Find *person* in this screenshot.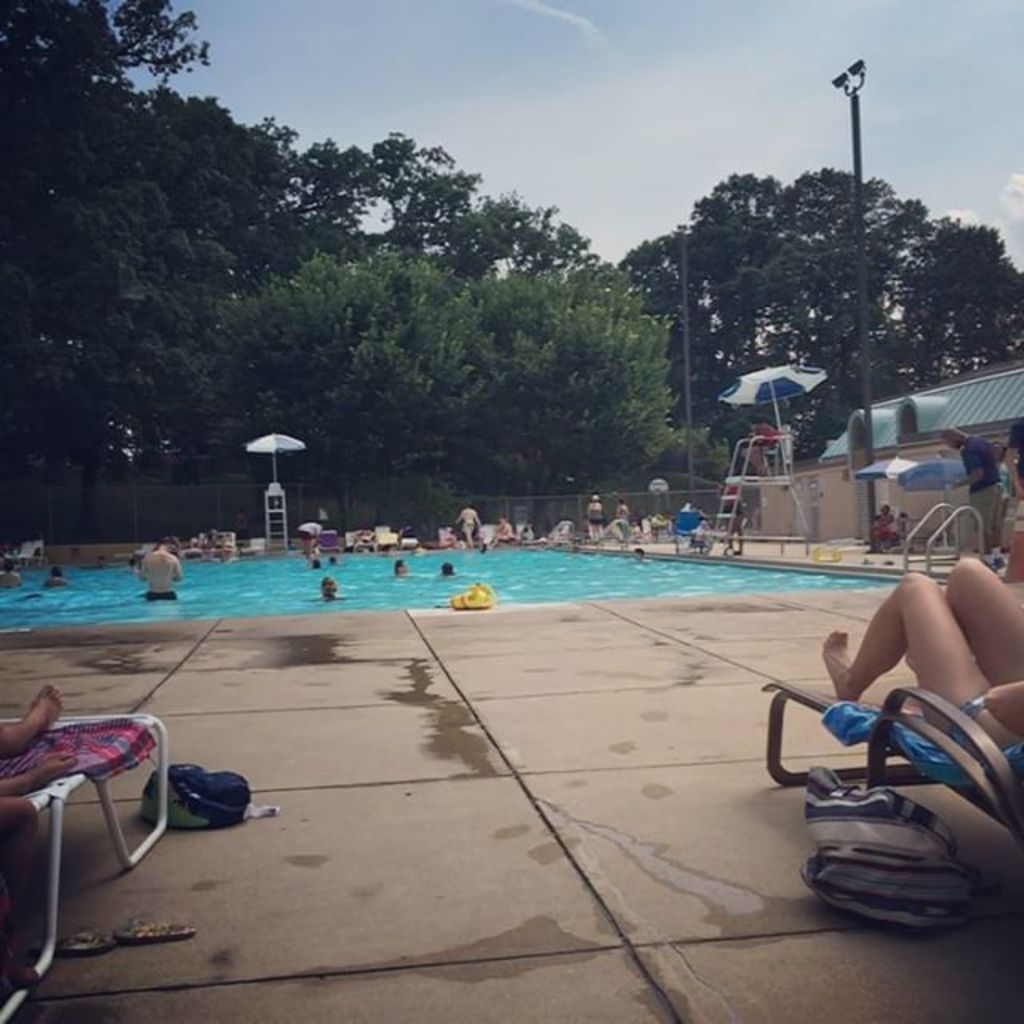
The bounding box for *person* is BBox(458, 512, 480, 544).
